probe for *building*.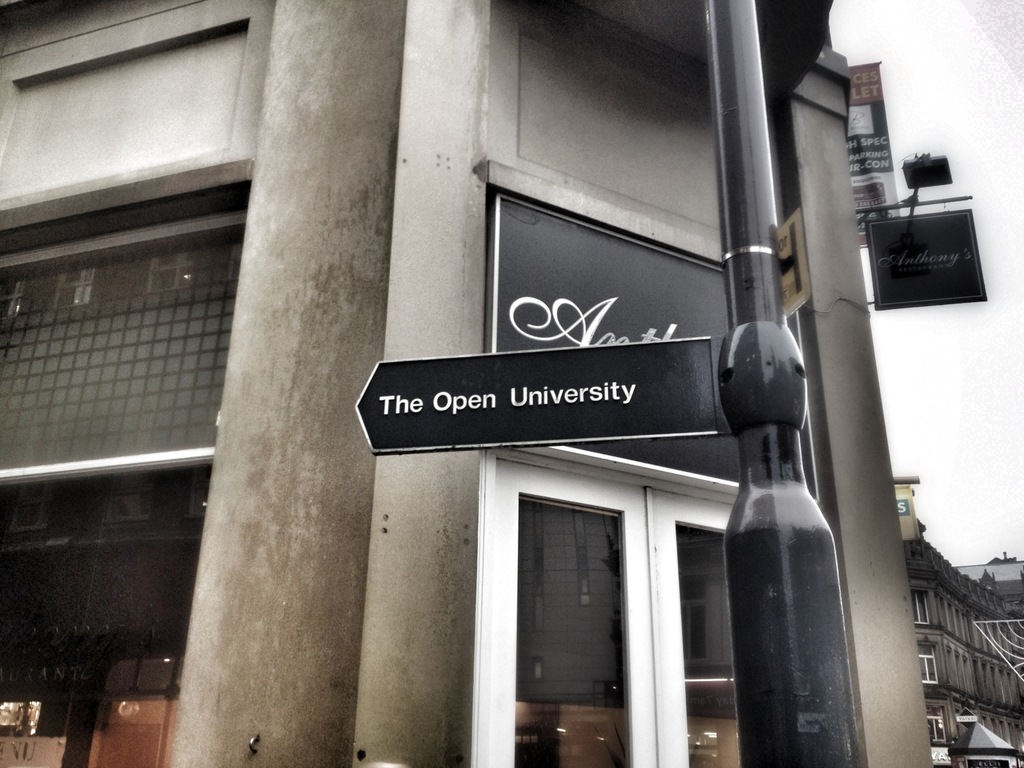
Probe result: 0, 0, 932, 767.
